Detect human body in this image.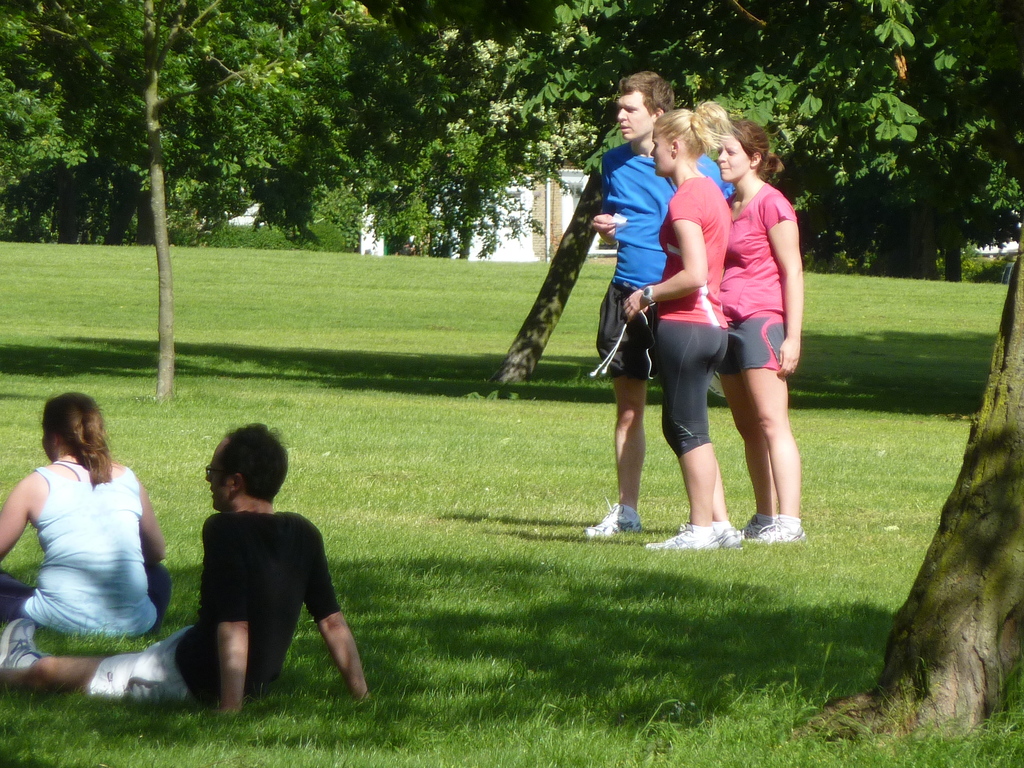
Detection: box=[0, 420, 375, 718].
